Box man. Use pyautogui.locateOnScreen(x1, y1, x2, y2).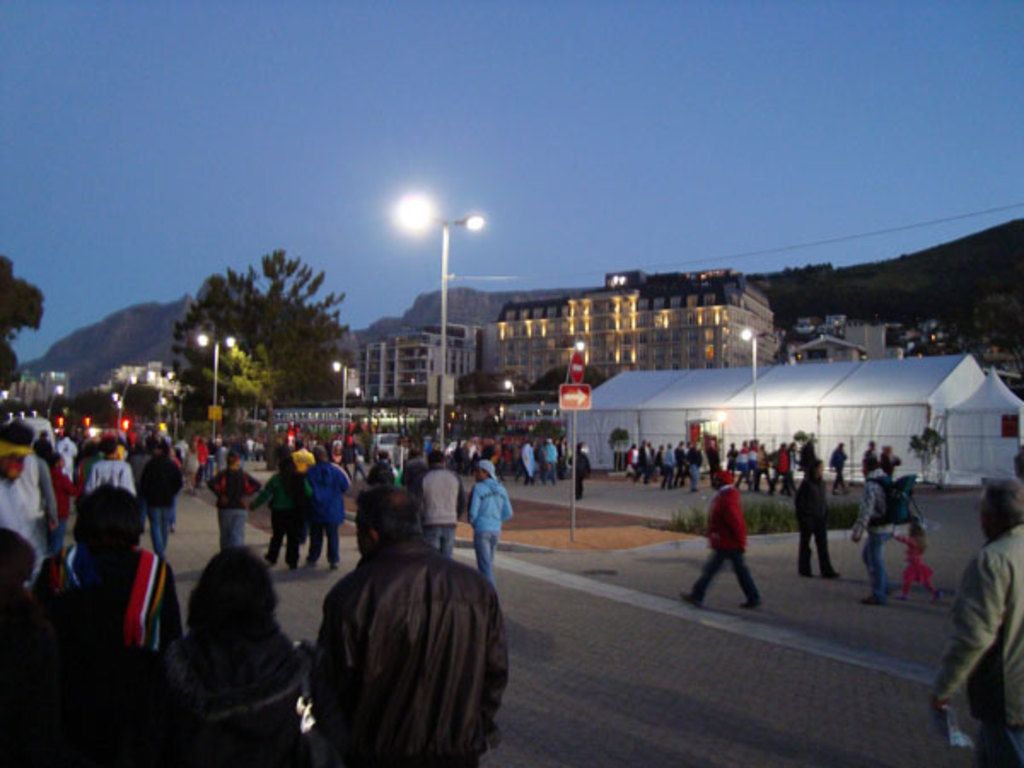
pyautogui.locateOnScreen(567, 445, 596, 495).
